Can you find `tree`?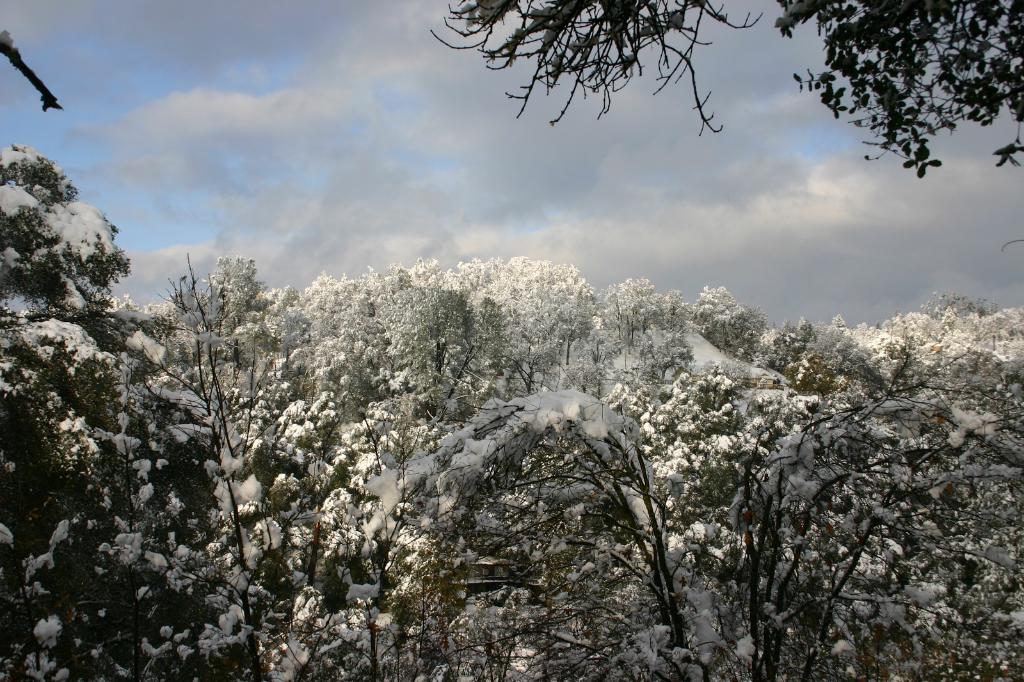
Yes, bounding box: [768, 0, 1023, 181].
